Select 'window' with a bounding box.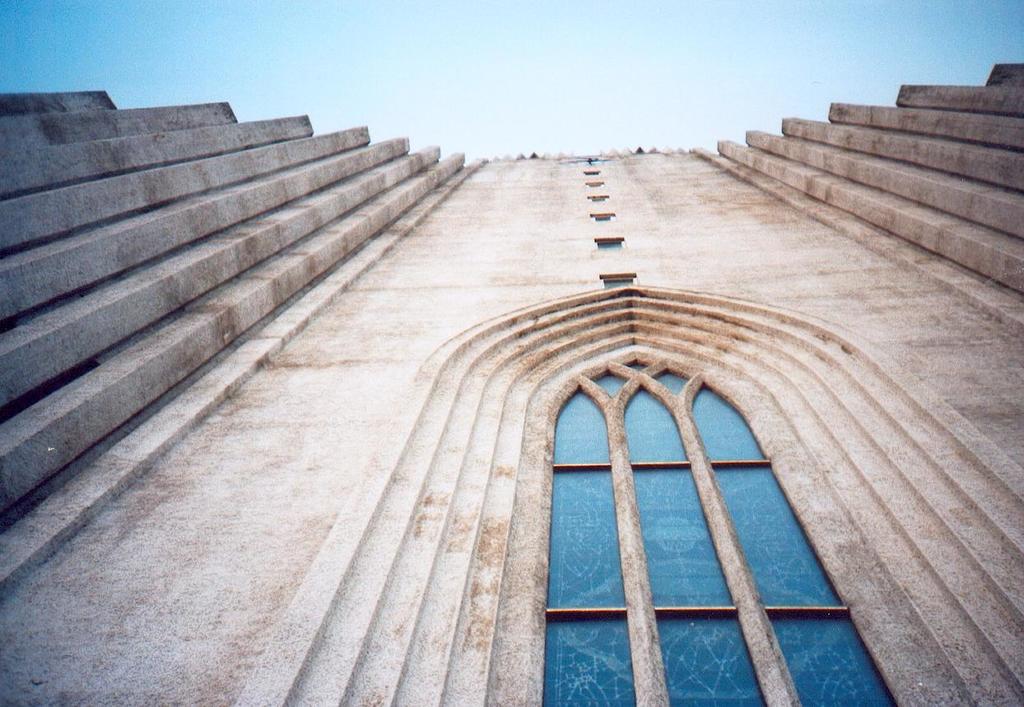
left=596, top=236, right=622, bottom=248.
